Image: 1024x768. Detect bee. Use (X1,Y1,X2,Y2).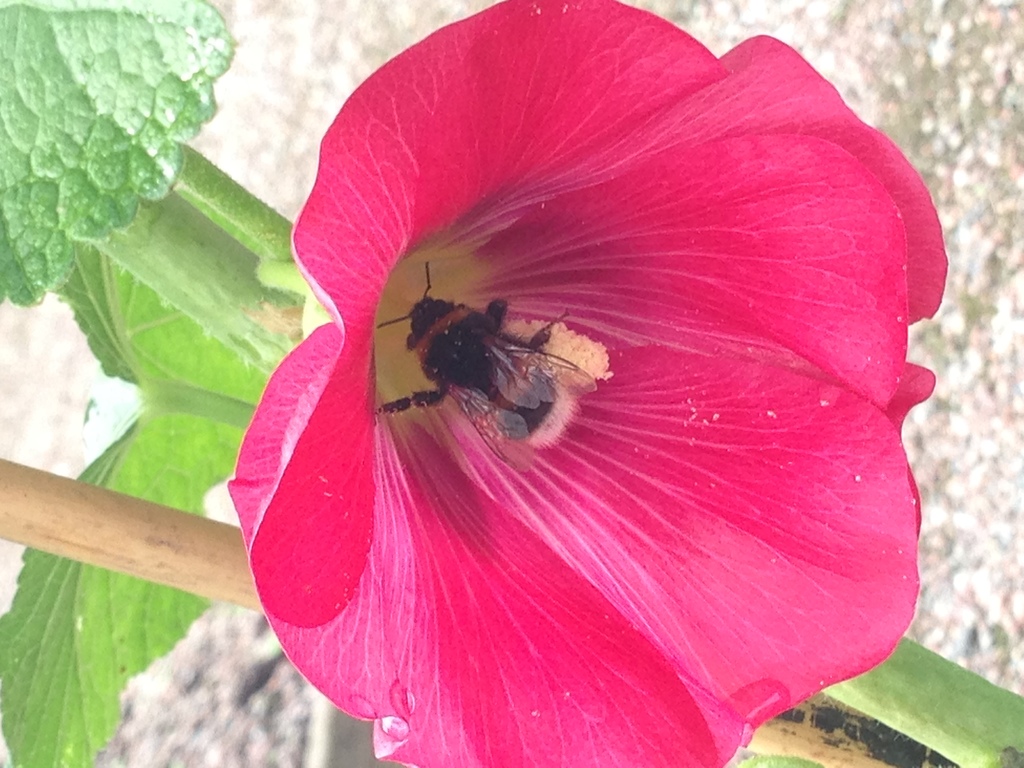
(385,283,605,454).
